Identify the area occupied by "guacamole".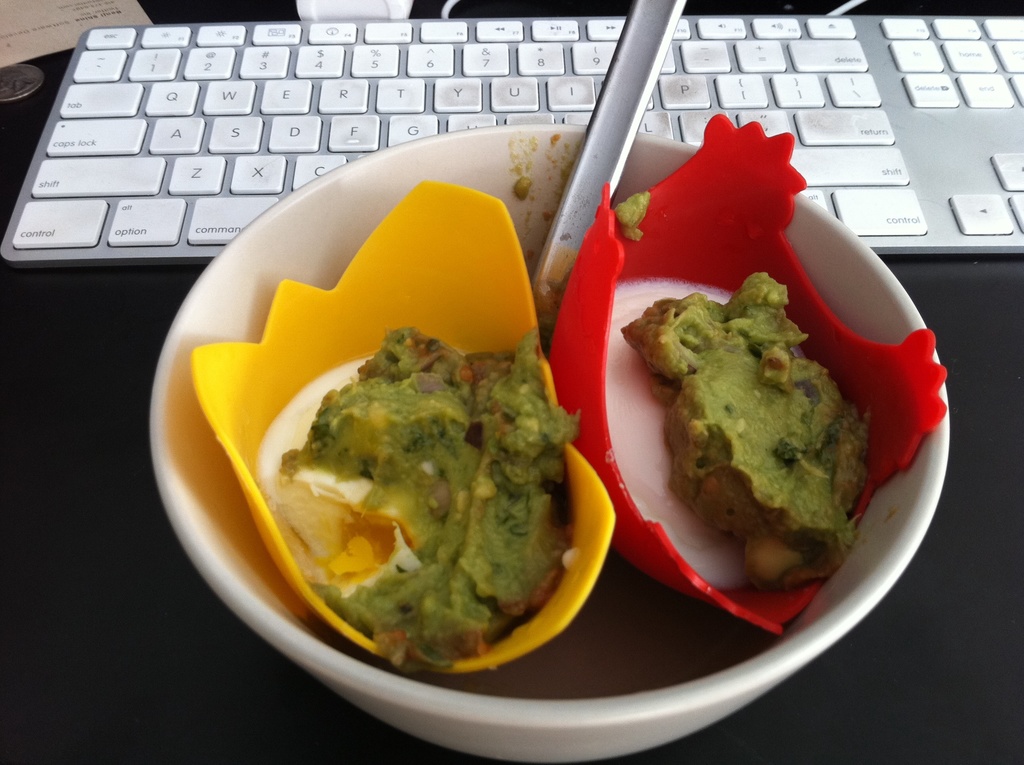
Area: (274, 319, 588, 670).
